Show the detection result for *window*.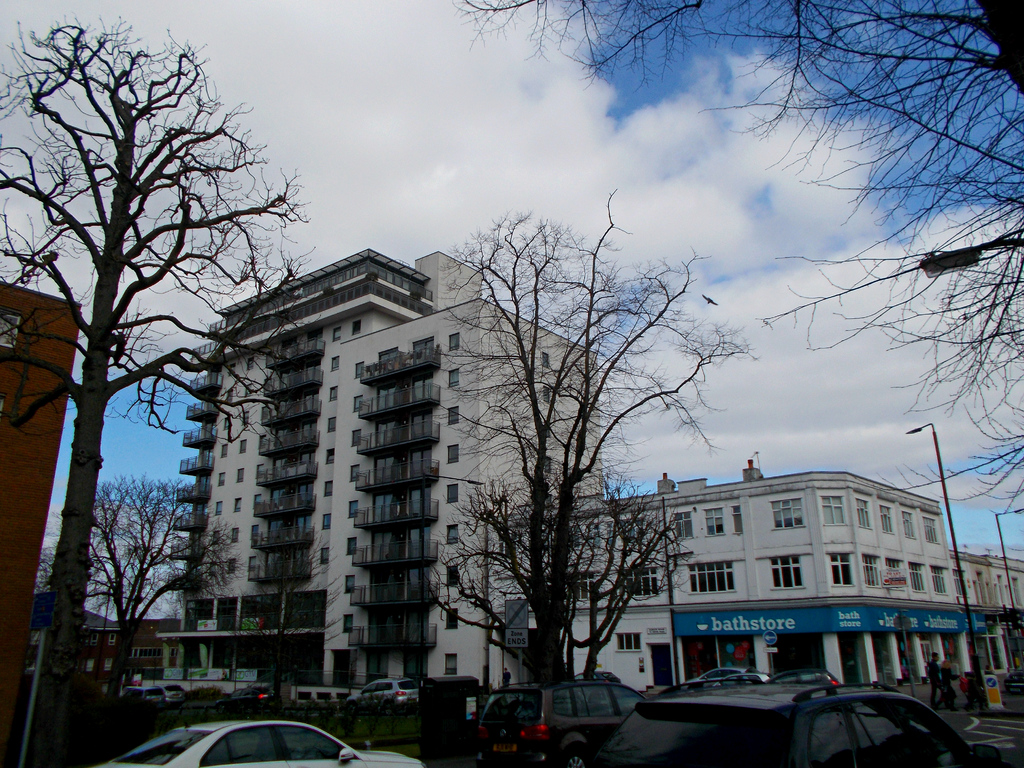
BBox(830, 552, 852, 587).
